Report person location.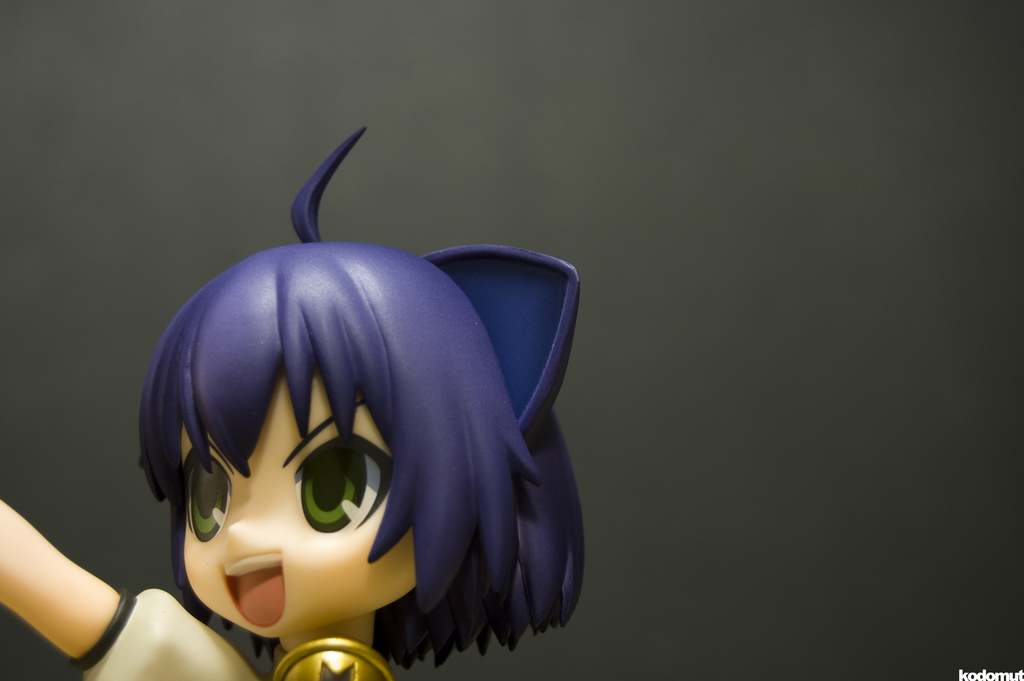
Report: (88, 91, 622, 680).
